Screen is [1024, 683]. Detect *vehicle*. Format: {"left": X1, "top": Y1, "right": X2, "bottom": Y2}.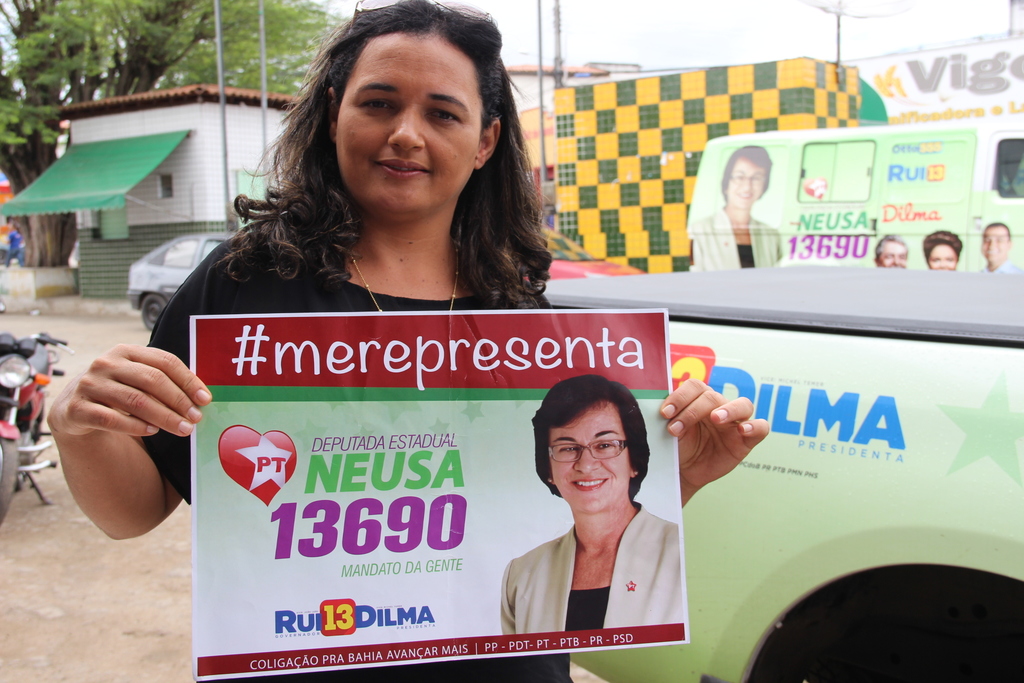
{"left": 534, "top": 267, "right": 1023, "bottom": 682}.
